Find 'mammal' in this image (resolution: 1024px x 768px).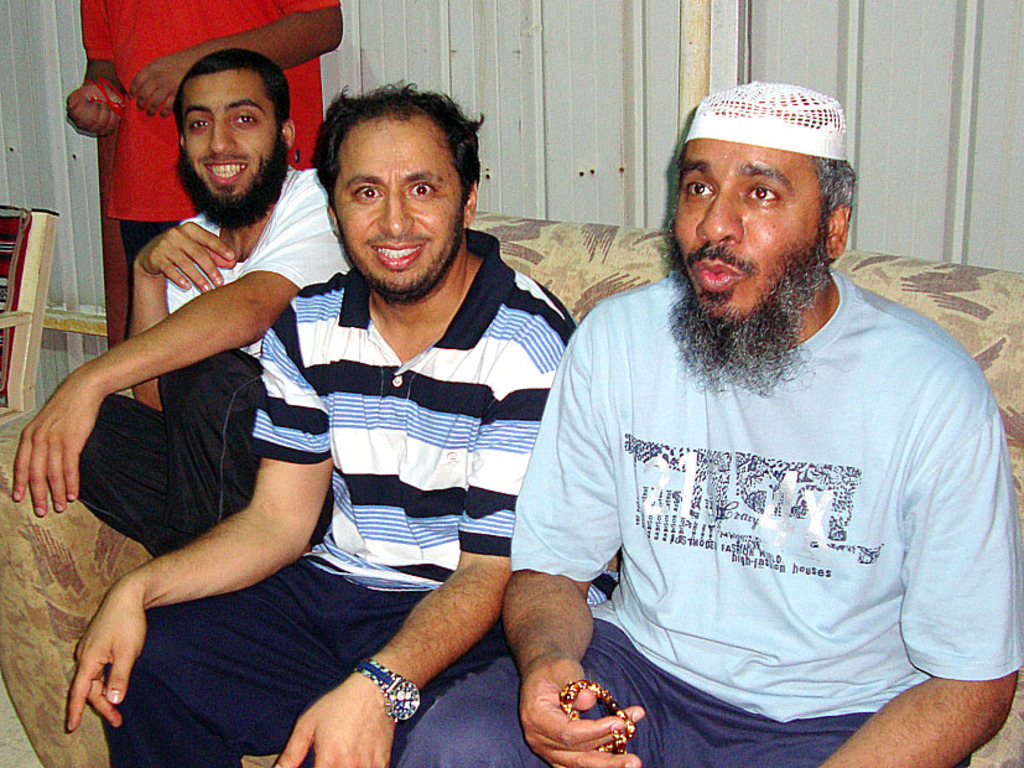
66:79:582:767.
